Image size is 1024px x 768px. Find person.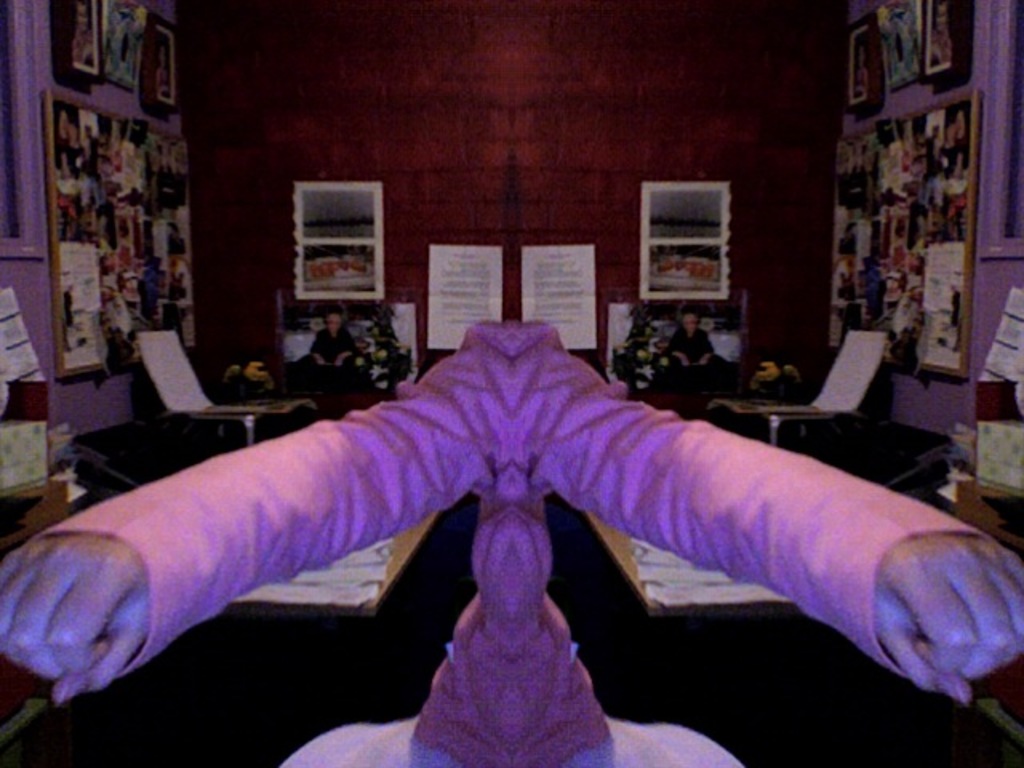
(0,320,1022,766).
